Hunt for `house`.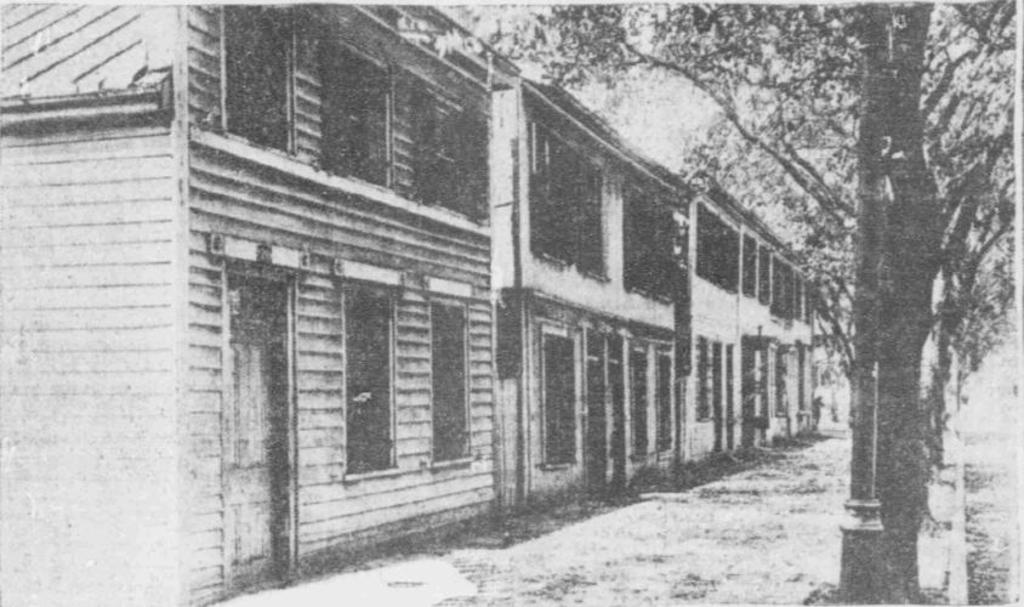
Hunted down at (left=0, top=0, right=820, bottom=606).
